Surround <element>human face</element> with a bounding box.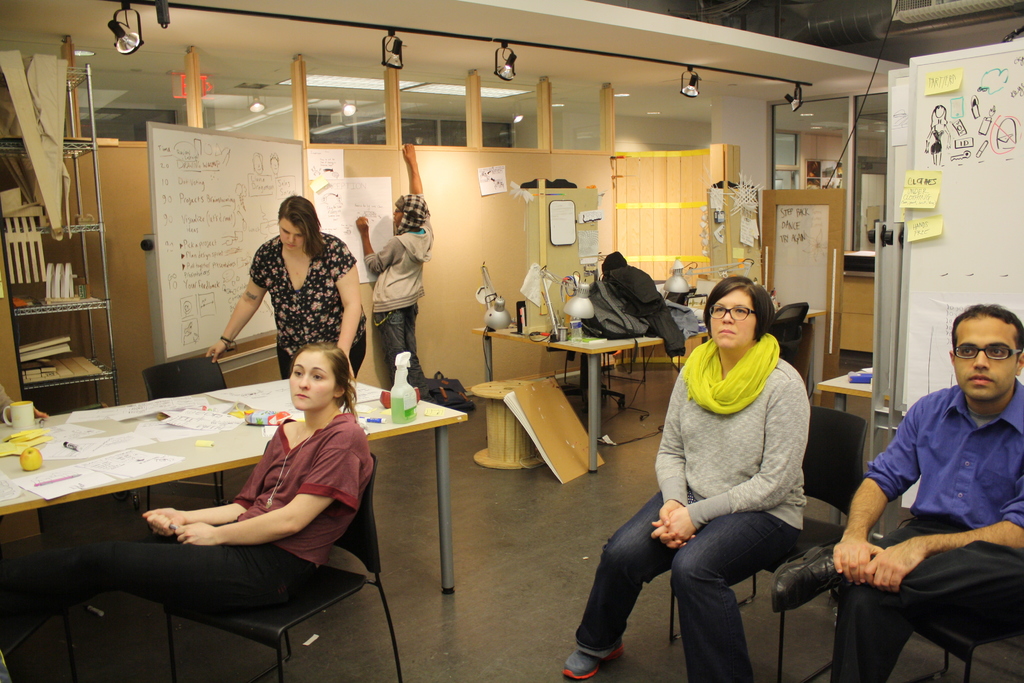
Rect(954, 318, 1020, 399).
